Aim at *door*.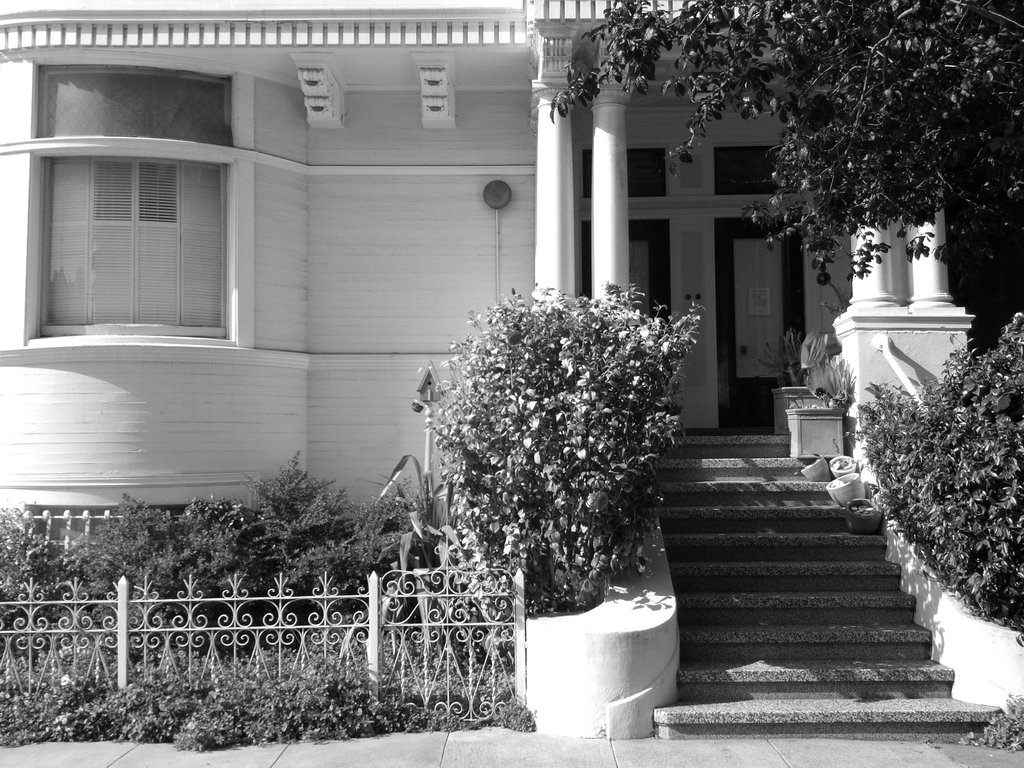
Aimed at [x1=581, y1=216, x2=675, y2=429].
